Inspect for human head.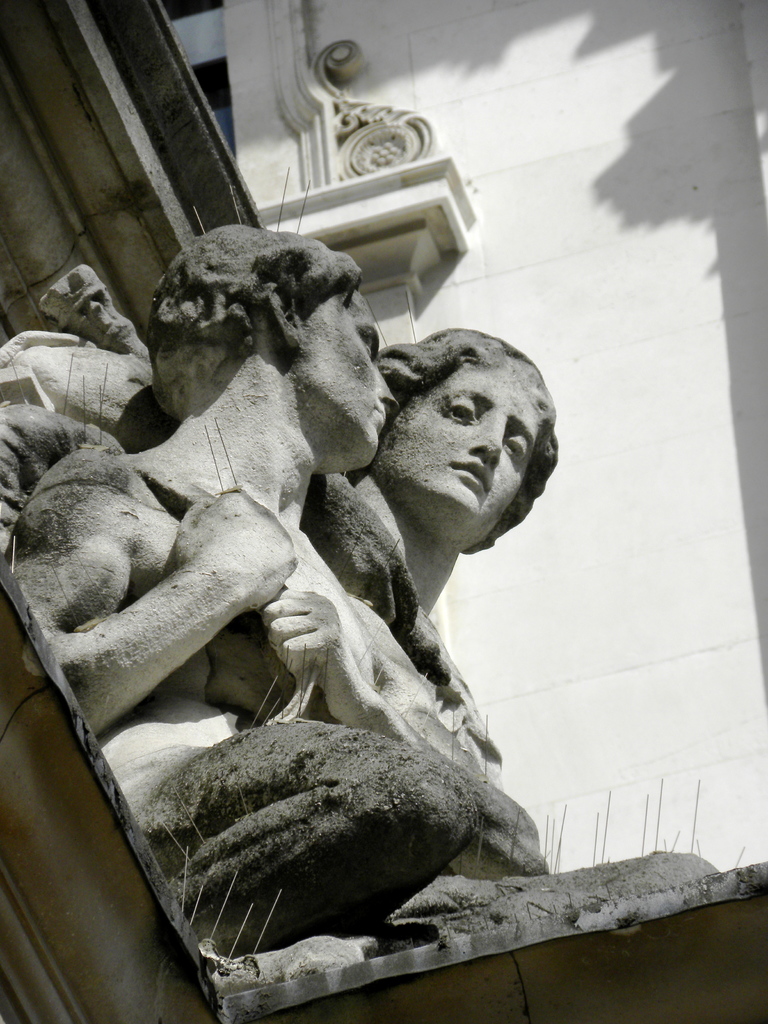
Inspection: l=364, t=321, r=555, b=544.
